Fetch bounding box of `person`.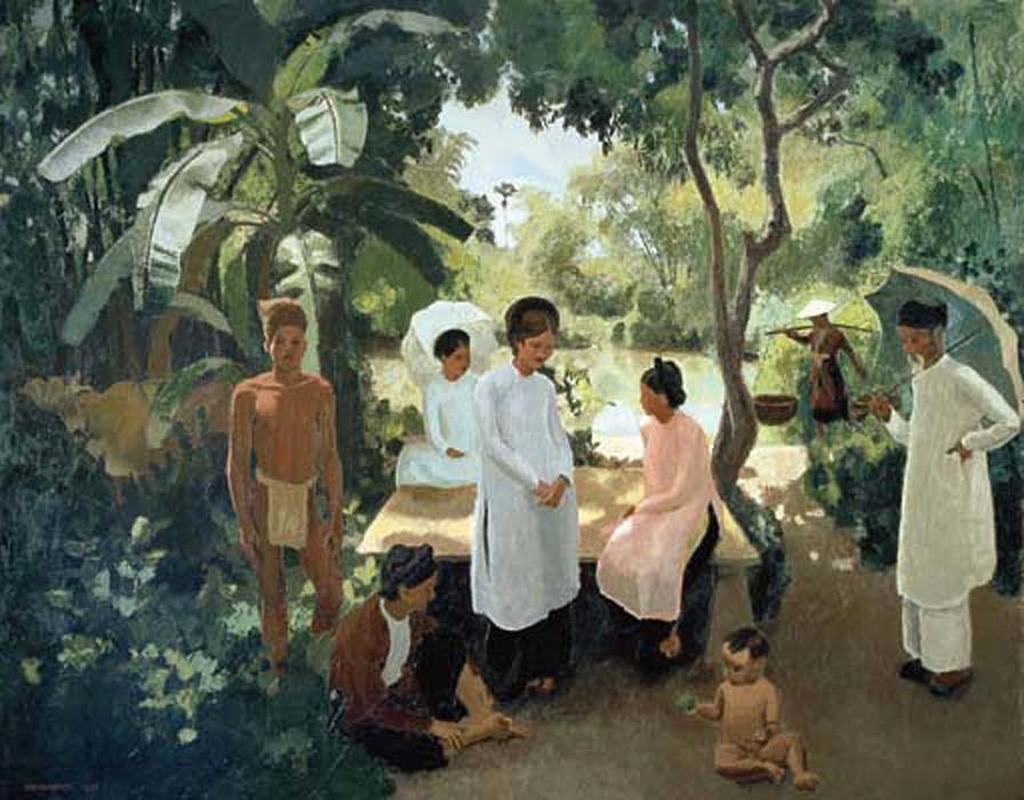
Bbox: [707,618,807,799].
